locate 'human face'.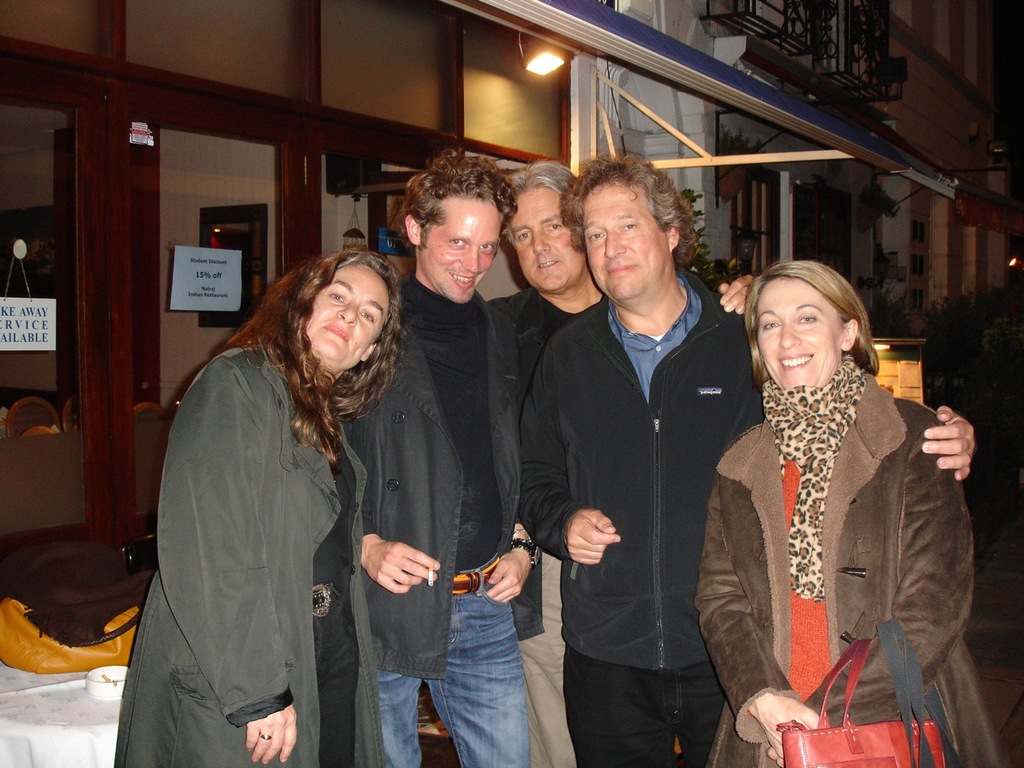
Bounding box: (left=754, top=278, right=842, bottom=394).
